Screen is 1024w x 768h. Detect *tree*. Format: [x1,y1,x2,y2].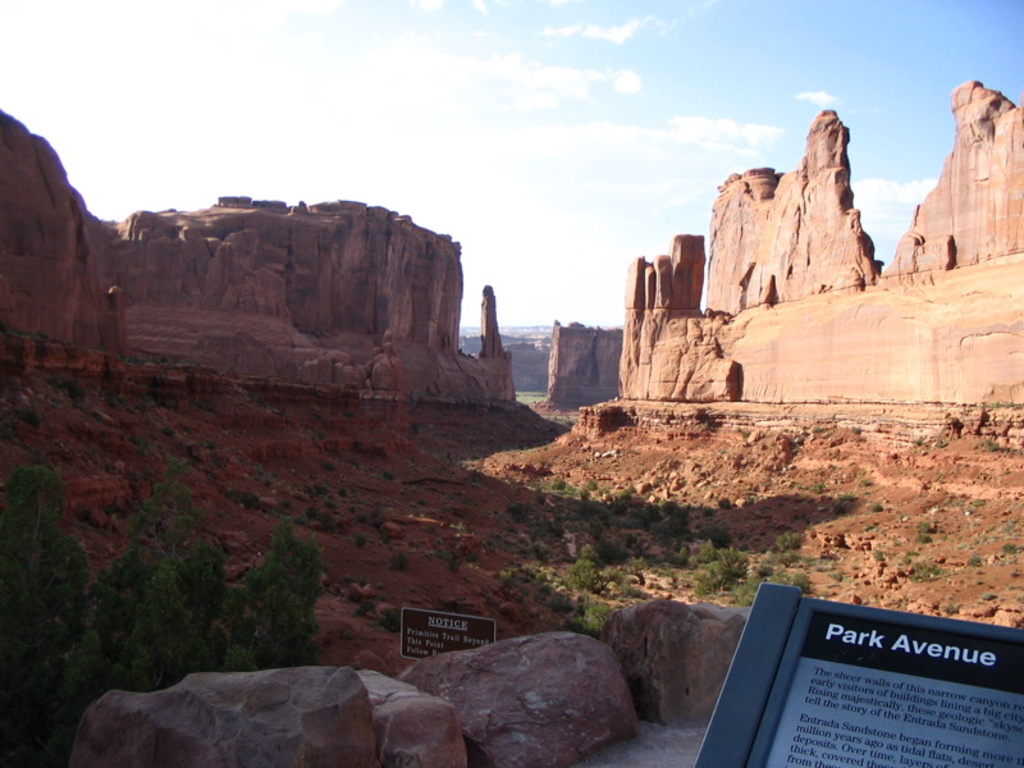
[106,561,215,690].
